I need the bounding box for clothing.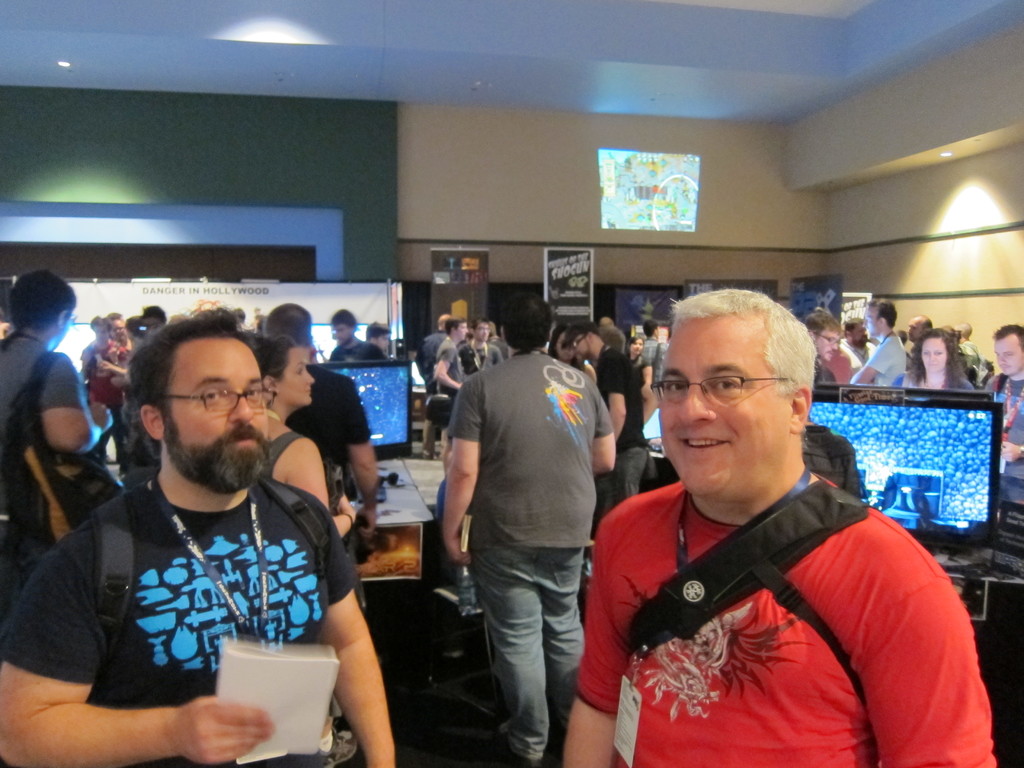
Here it is: [x1=593, y1=341, x2=649, y2=506].
